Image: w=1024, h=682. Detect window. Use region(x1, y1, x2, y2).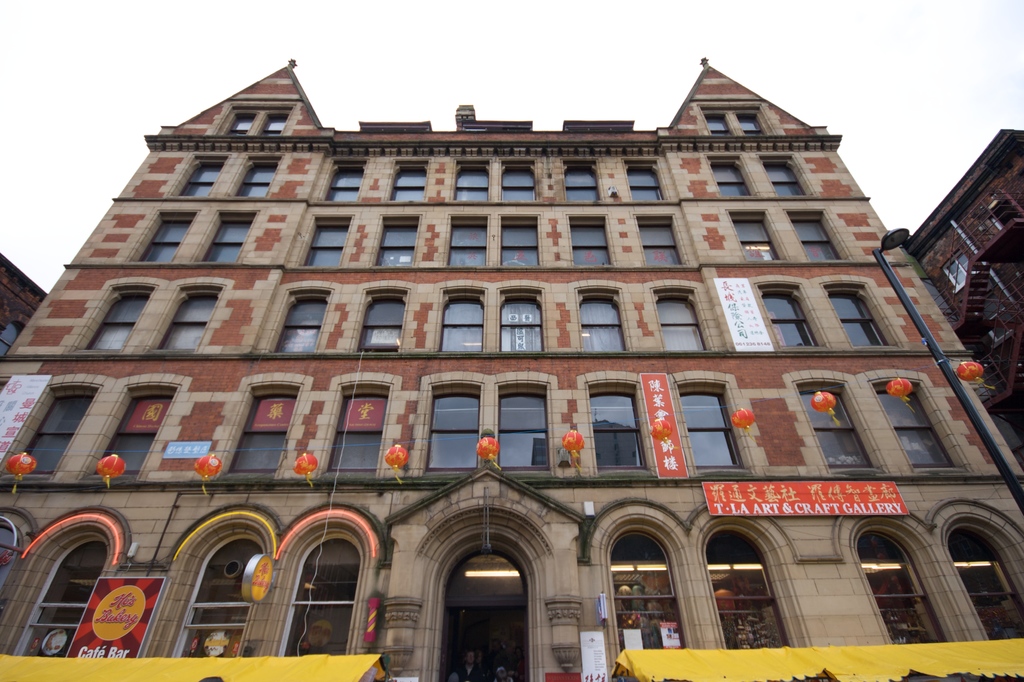
region(811, 275, 897, 345).
